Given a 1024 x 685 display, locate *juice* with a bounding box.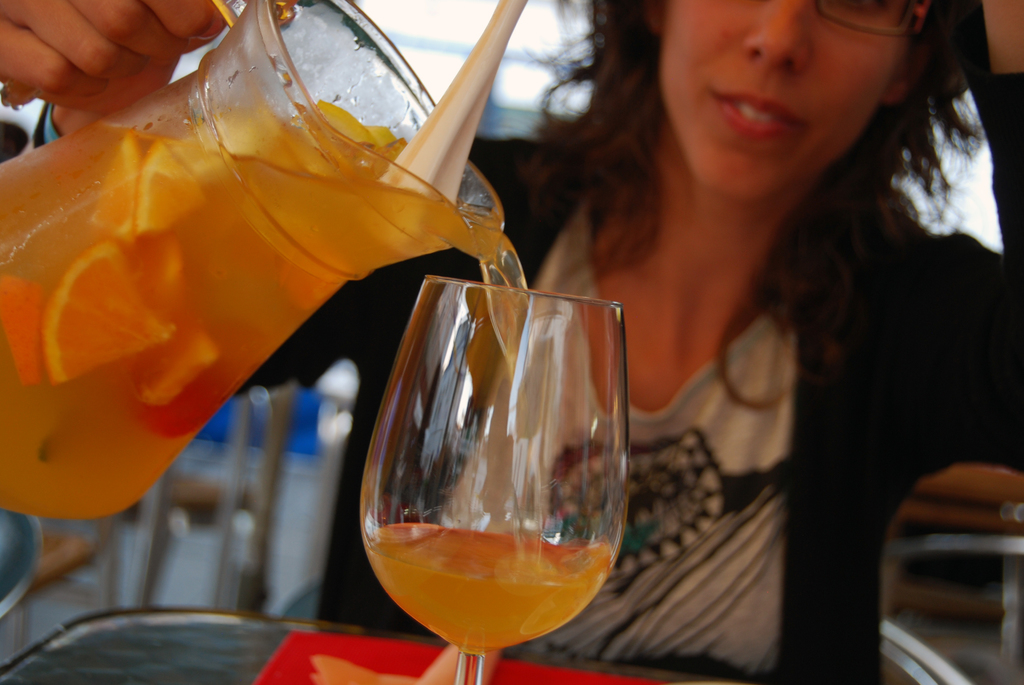
Located: crop(11, 54, 474, 535).
